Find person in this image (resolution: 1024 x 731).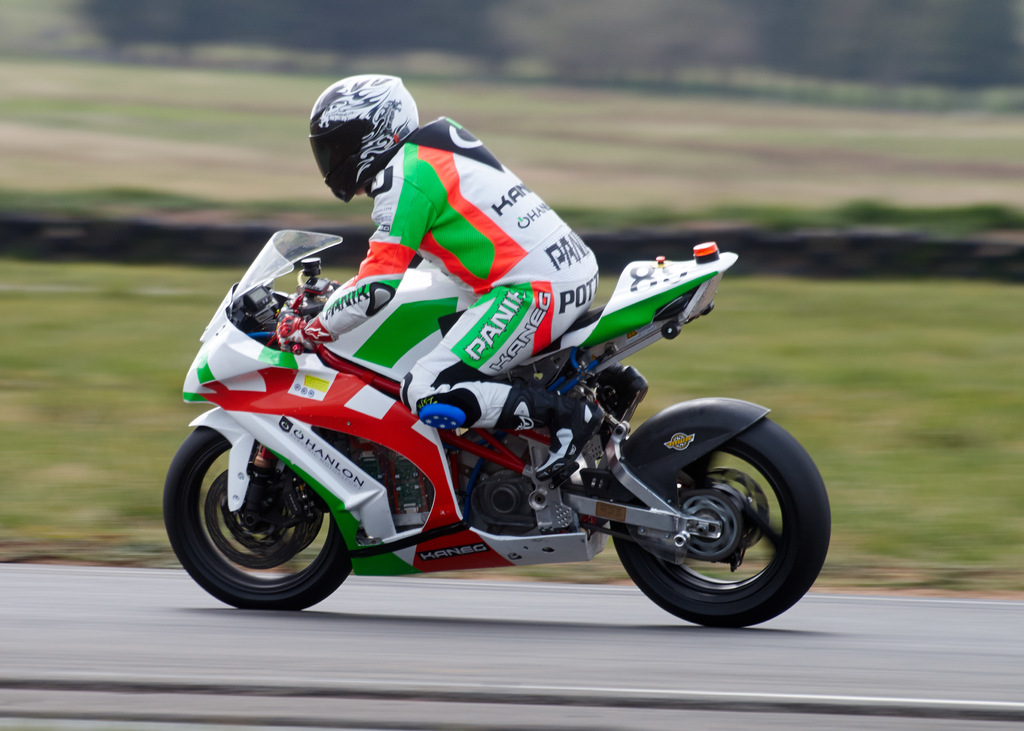
303, 81, 610, 435.
